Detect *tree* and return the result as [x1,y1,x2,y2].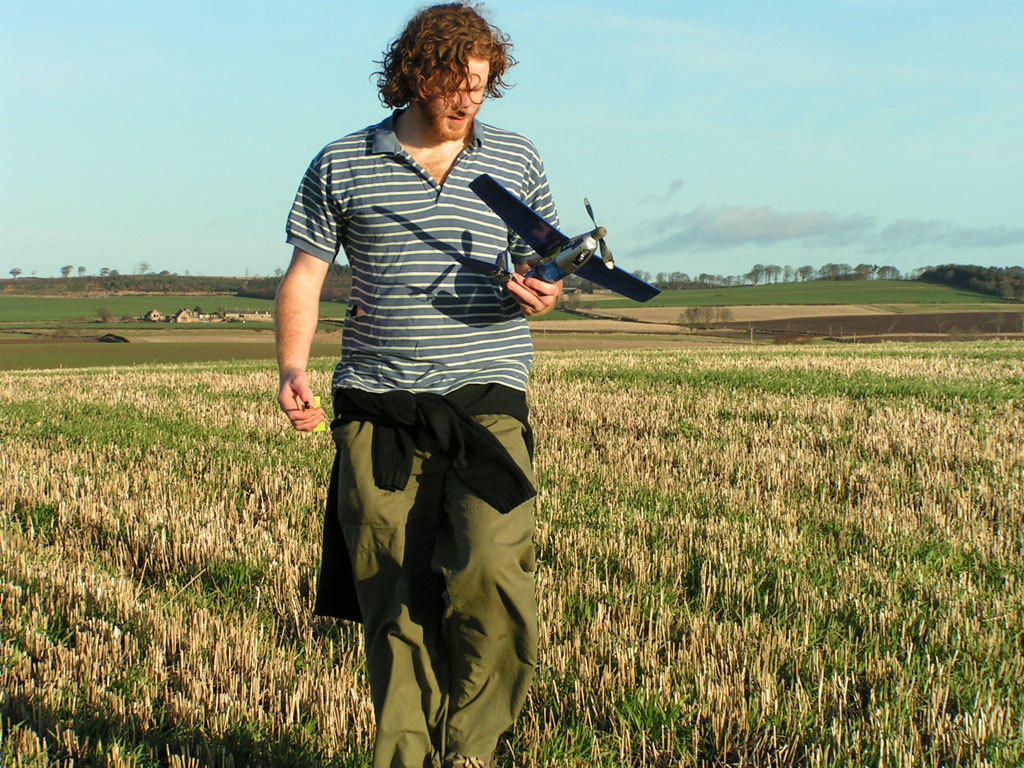
[831,262,847,273].
